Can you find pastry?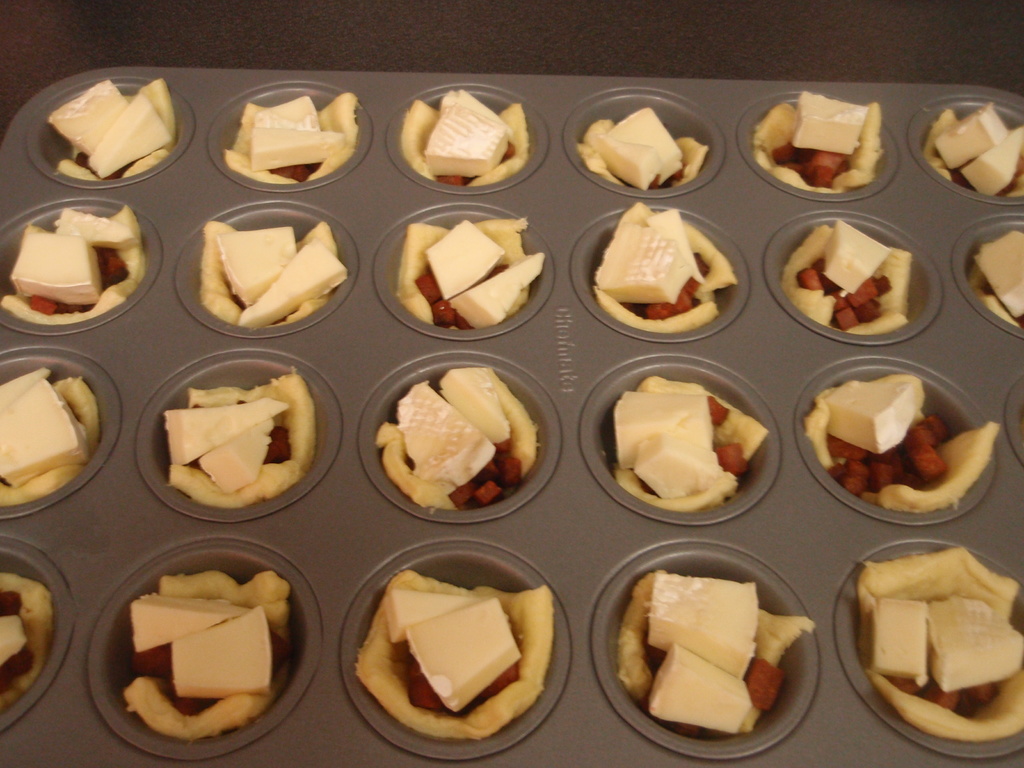
Yes, bounding box: l=777, t=219, r=916, b=324.
